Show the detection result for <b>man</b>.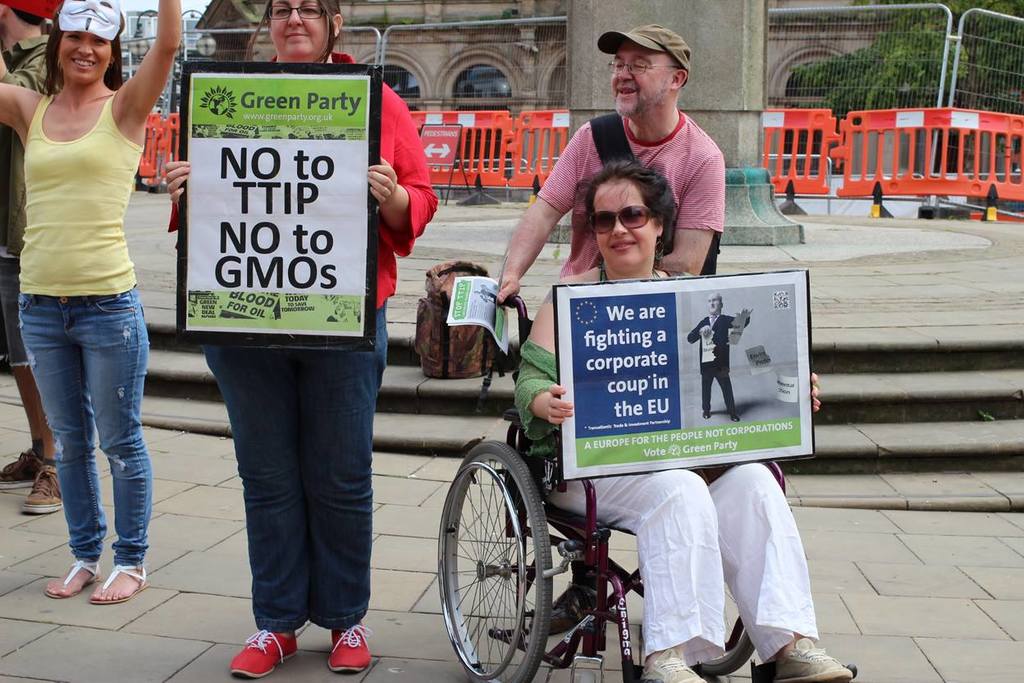
region(486, 21, 733, 656).
